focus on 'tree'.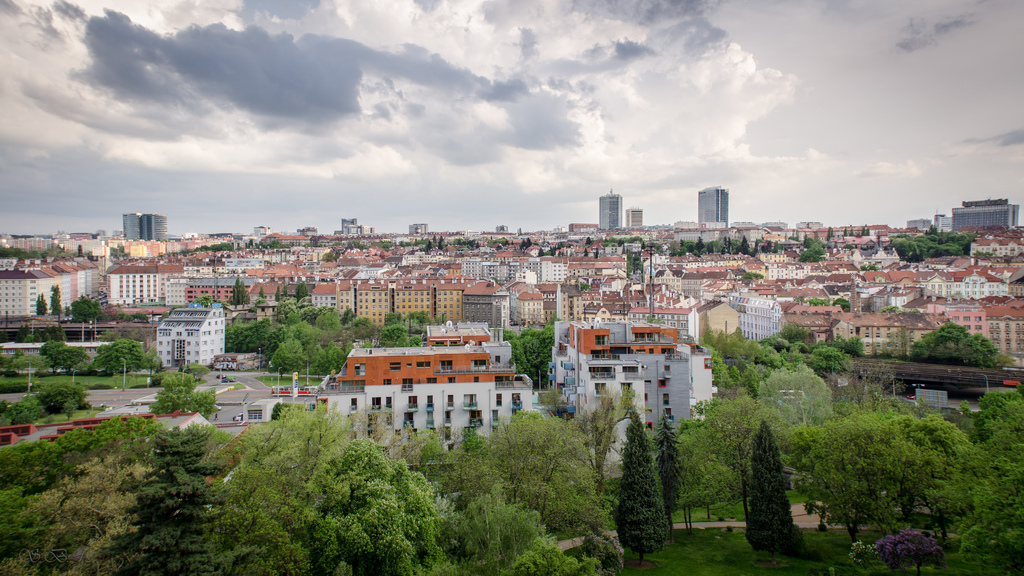
Focused at [left=0, top=345, right=55, bottom=378].
